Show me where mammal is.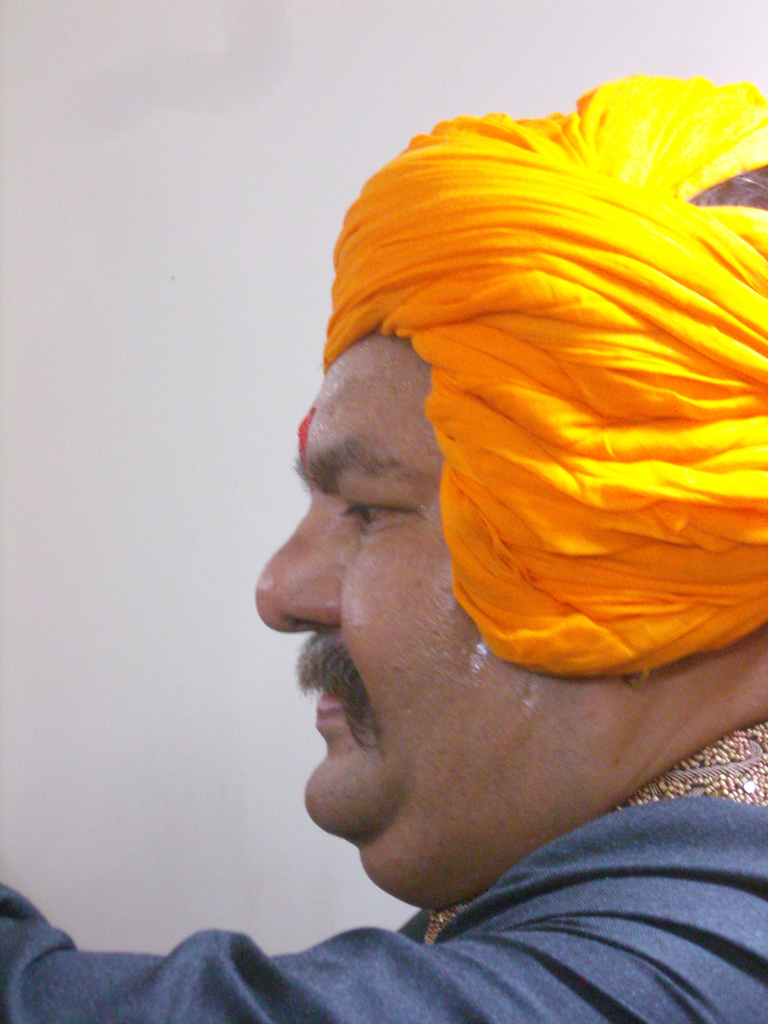
mammal is at {"left": 0, "top": 70, "right": 767, "bottom": 1023}.
